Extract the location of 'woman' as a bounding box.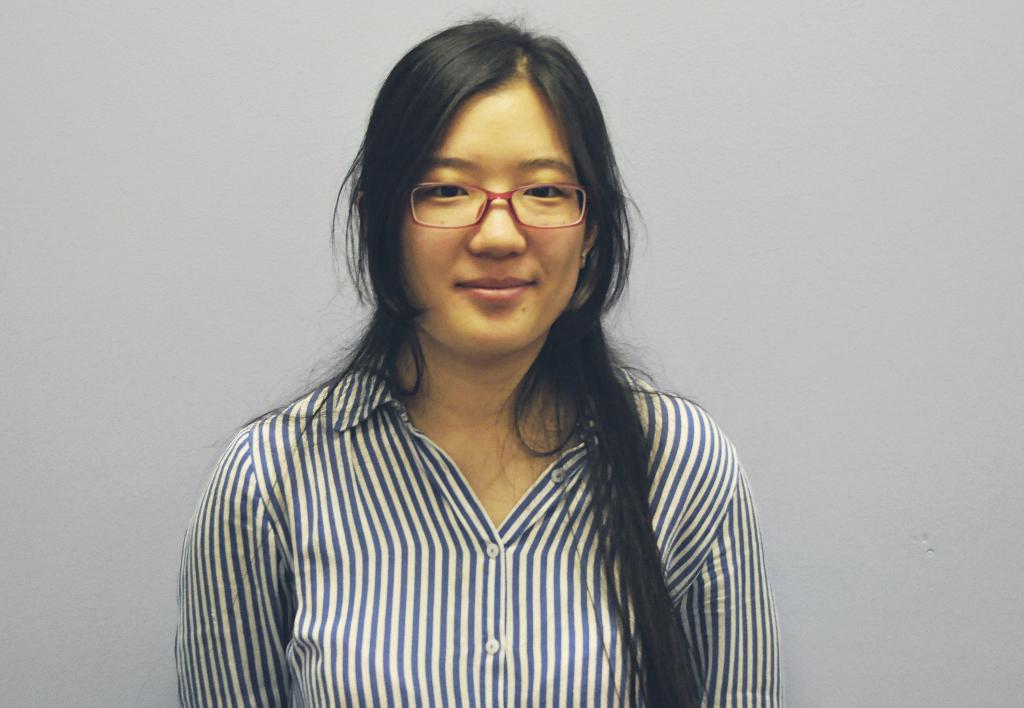
<region>160, 5, 784, 707</region>.
